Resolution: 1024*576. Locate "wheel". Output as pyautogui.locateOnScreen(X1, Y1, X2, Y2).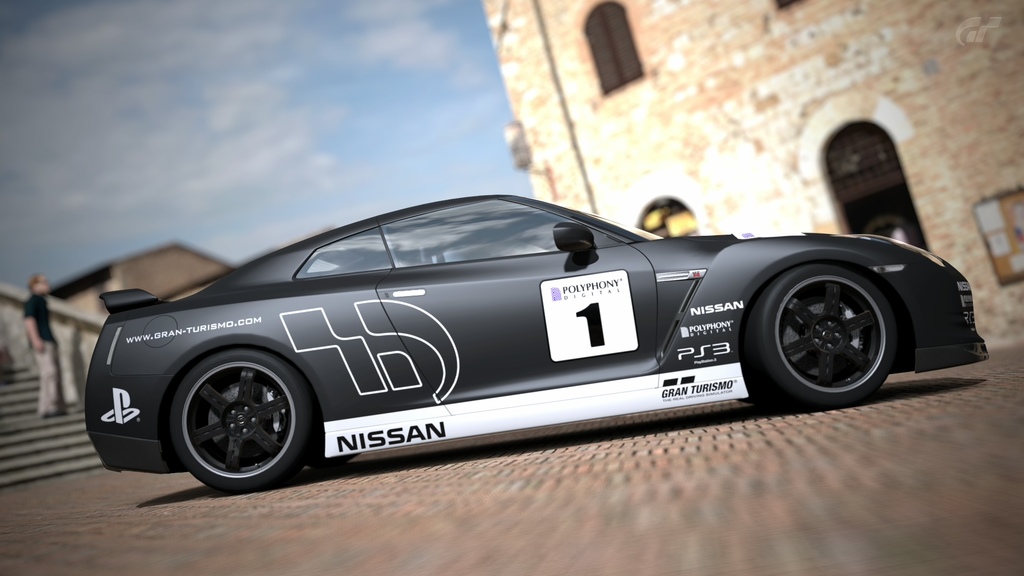
pyautogui.locateOnScreen(153, 340, 309, 480).
